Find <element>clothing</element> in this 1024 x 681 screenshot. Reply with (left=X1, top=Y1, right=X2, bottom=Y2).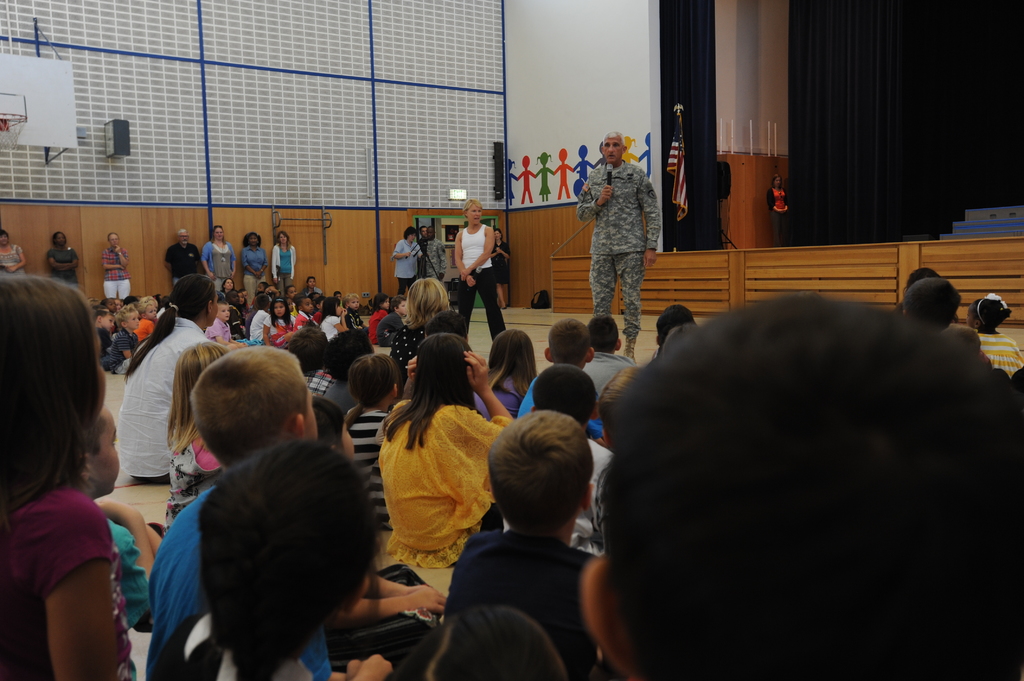
(left=199, top=235, right=230, bottom=282).
